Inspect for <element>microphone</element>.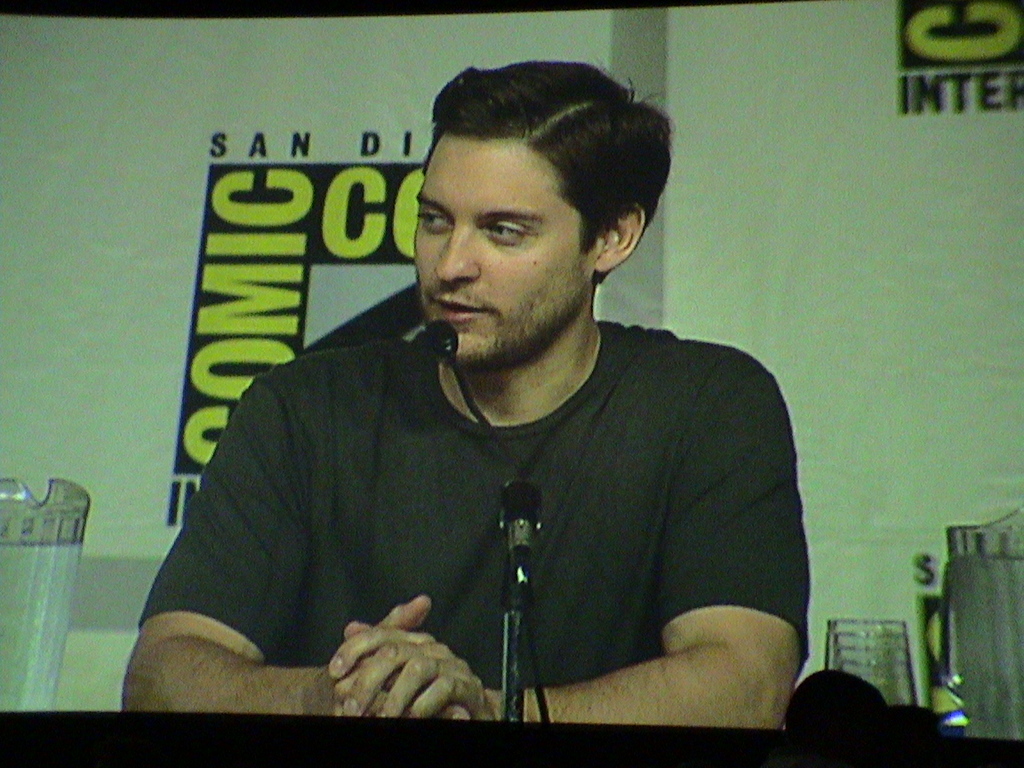
Inspection: x1=494, y1=476, x2=542, y2=572.
